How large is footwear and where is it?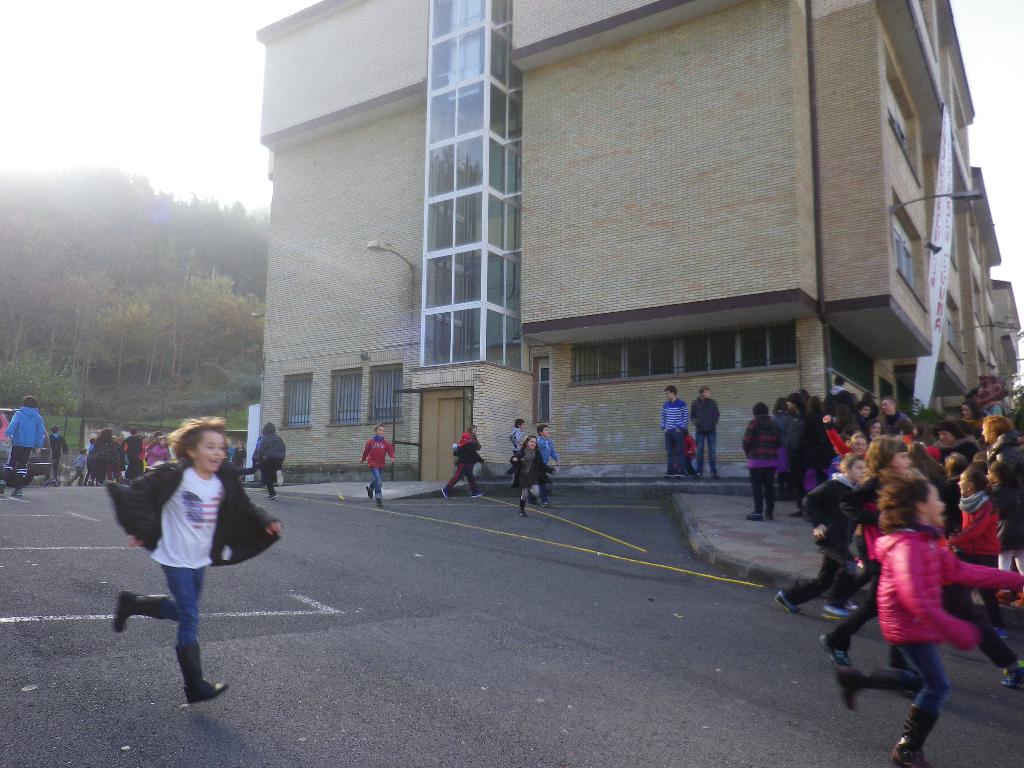
Bounding box: 696, 474, 700, 481.
